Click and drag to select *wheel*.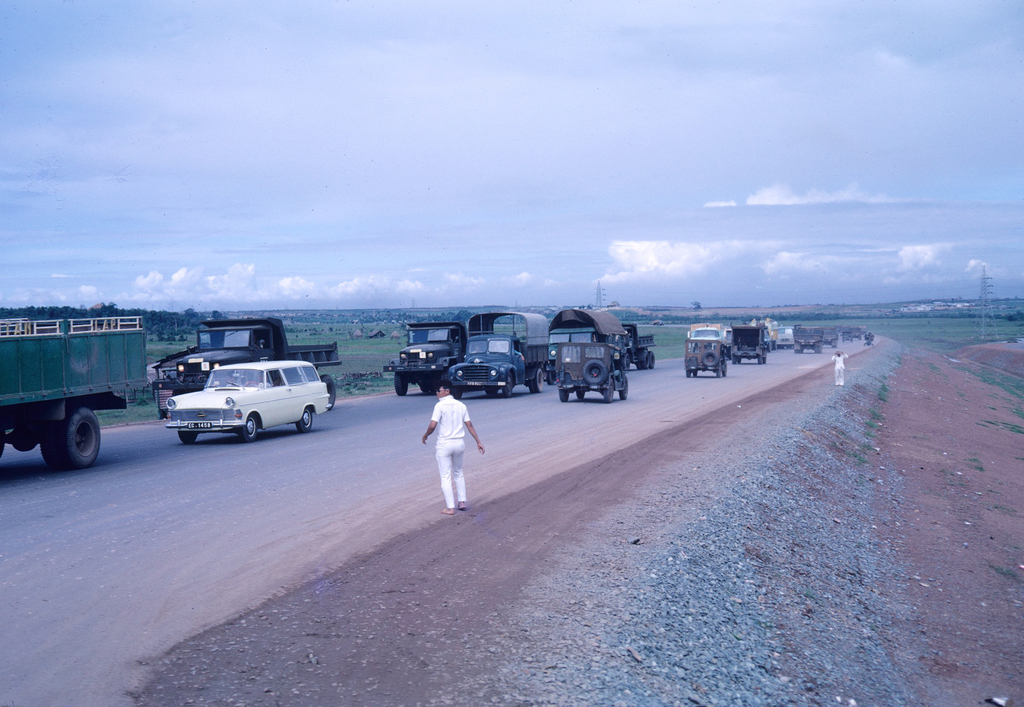
Selection: select_region(603, 378, 612, 403).
